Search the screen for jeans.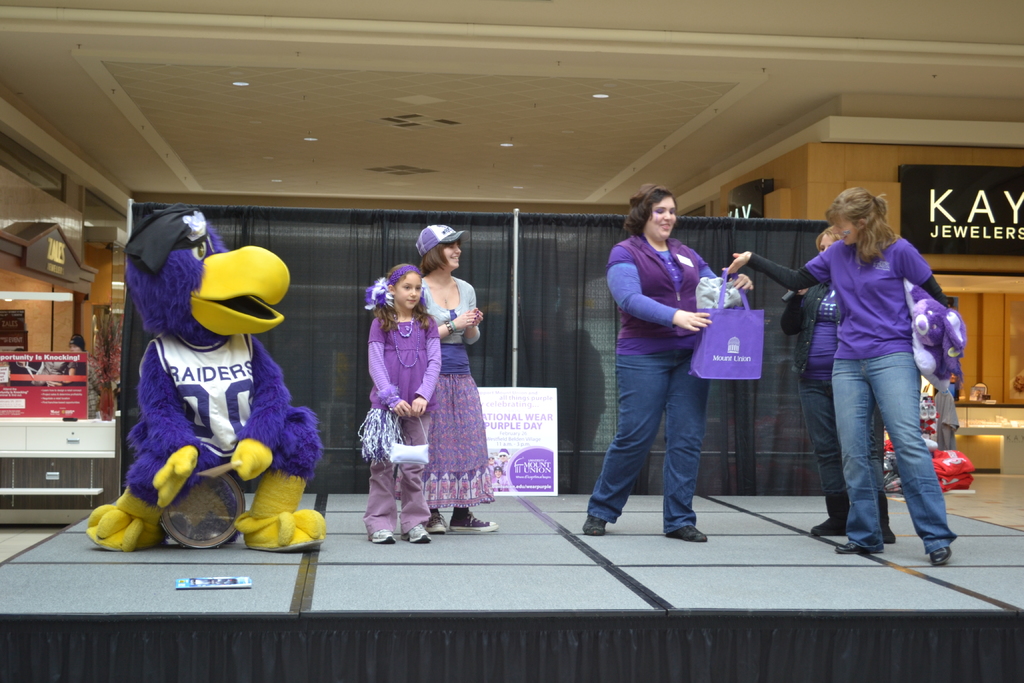
Found at <region>590, 352, 708, 527</region>.
